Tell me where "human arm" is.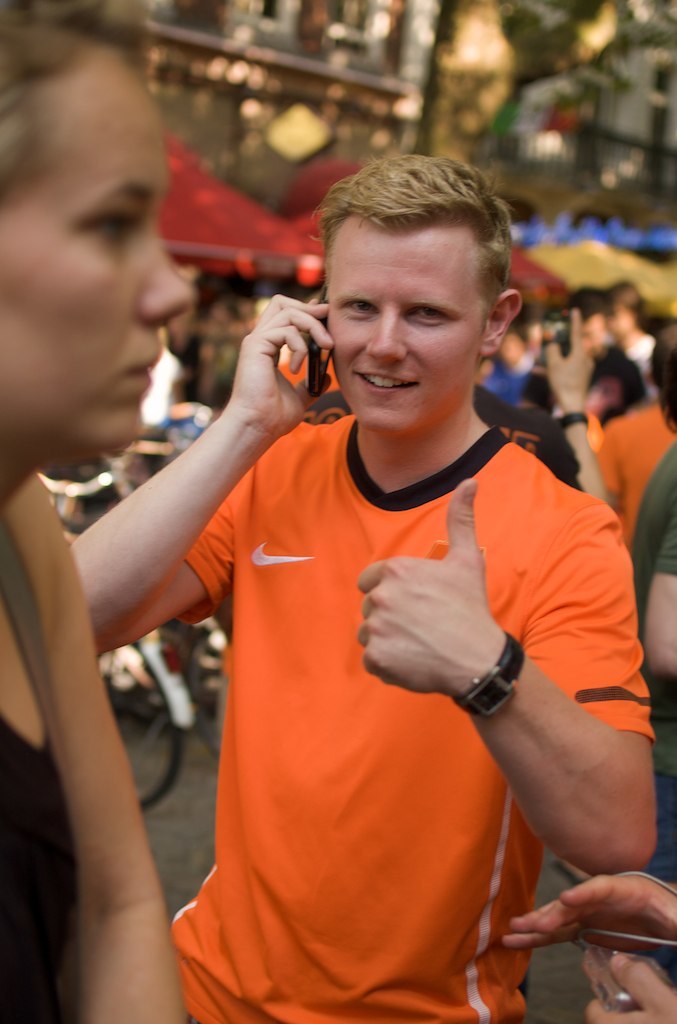
"human arm" is at locate(368, 527, 640, 940).
